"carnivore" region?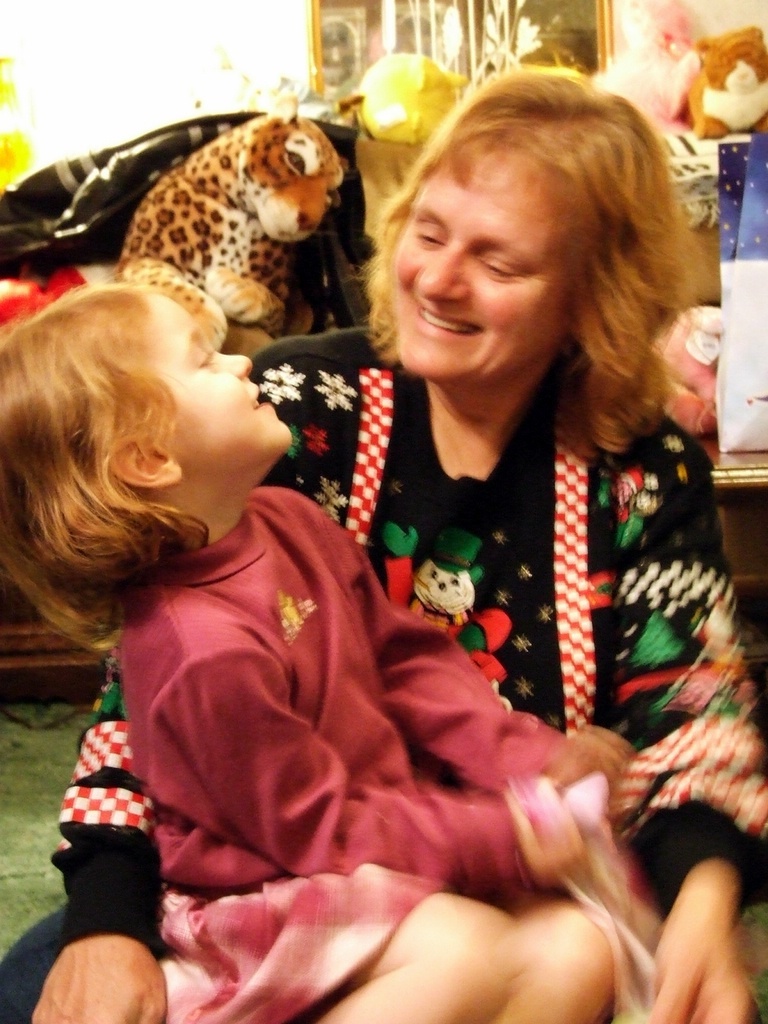
x1=0, y1=276, x2=638, y2=1023
